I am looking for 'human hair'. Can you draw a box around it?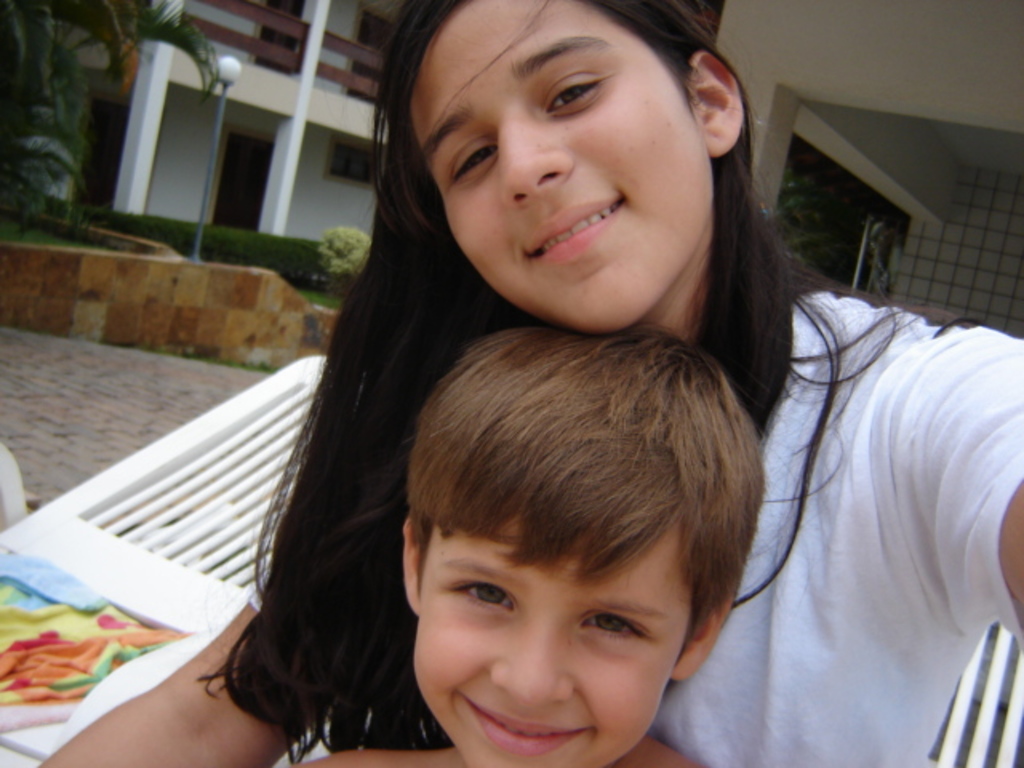
Sure, the bounding box is box(200, 0, 973, 766).
